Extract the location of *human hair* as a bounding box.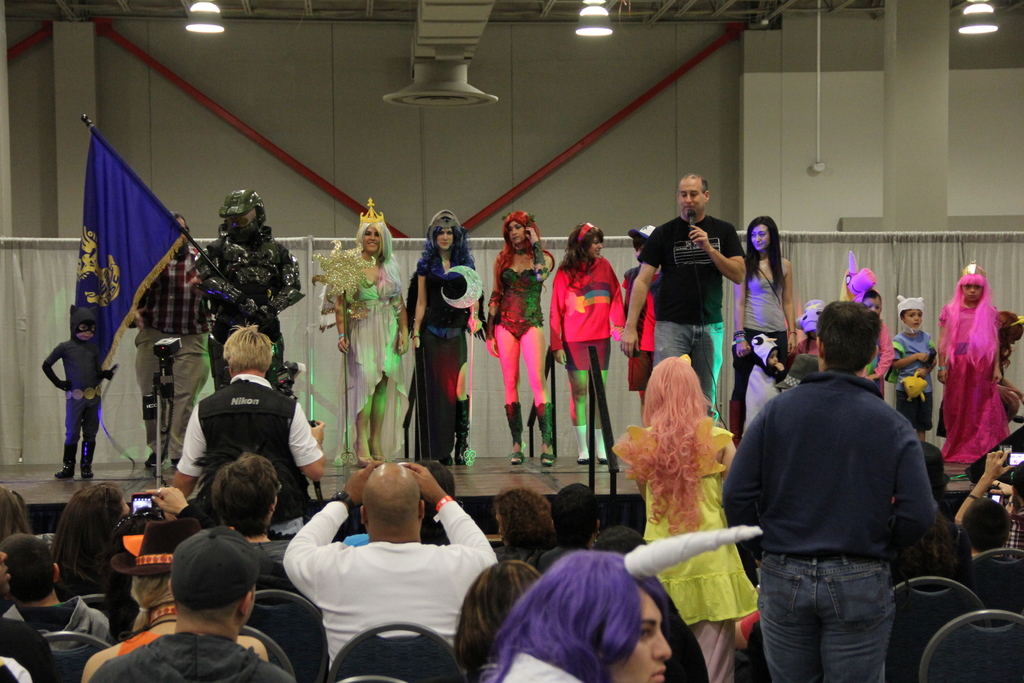
<region>50, 481, 125, 586</region>.
